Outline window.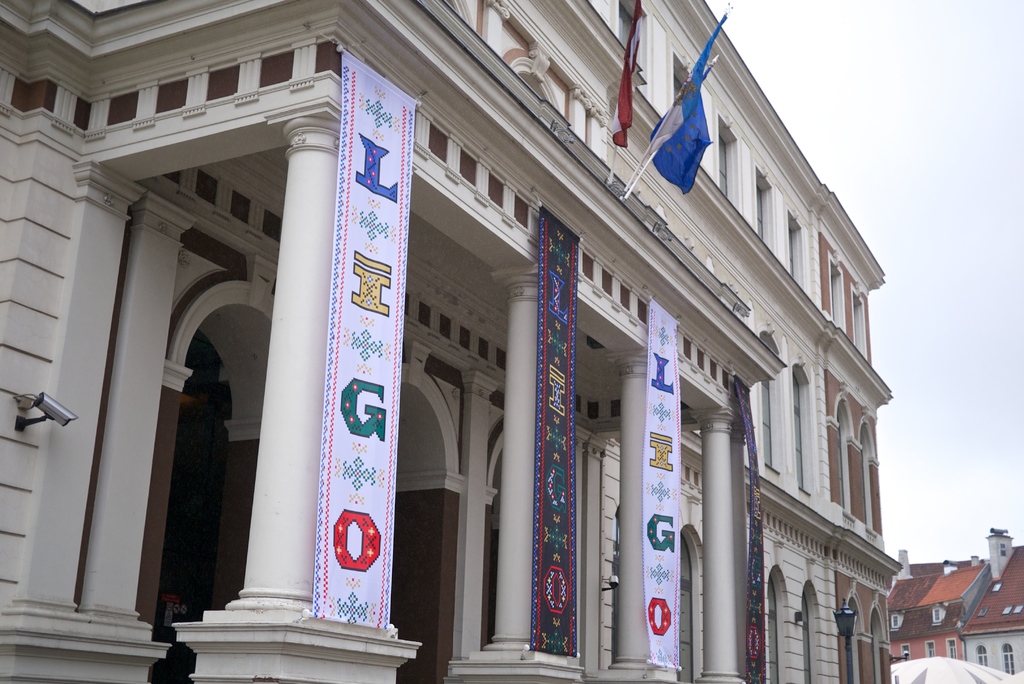
Outline: locate(794, 375, 812, 492).
